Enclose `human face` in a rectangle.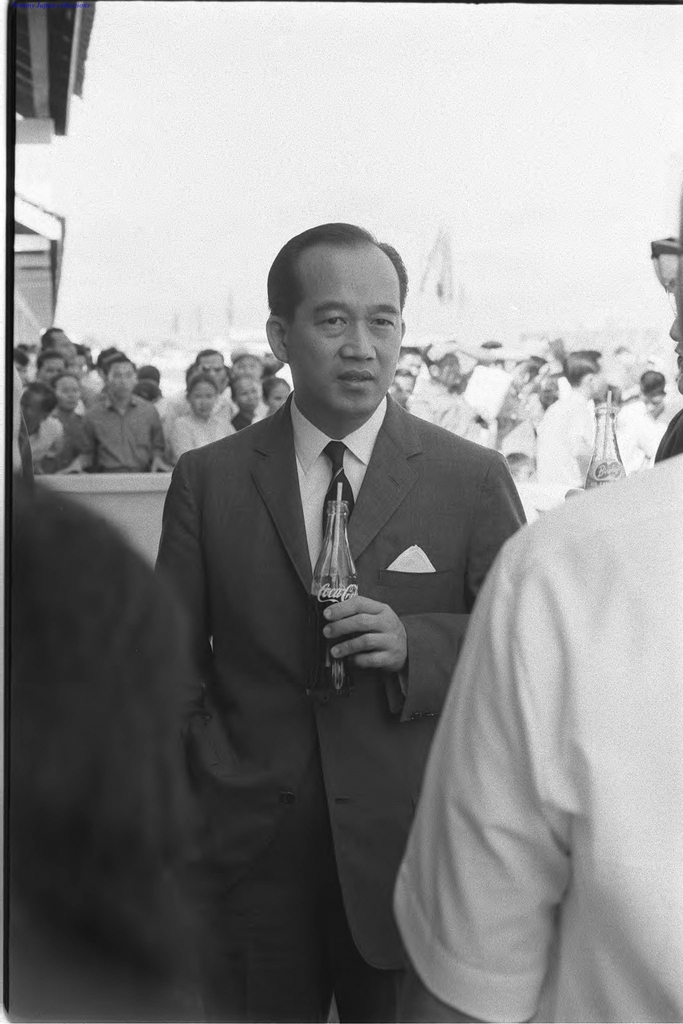
crop(196, 353, 222, 390).
